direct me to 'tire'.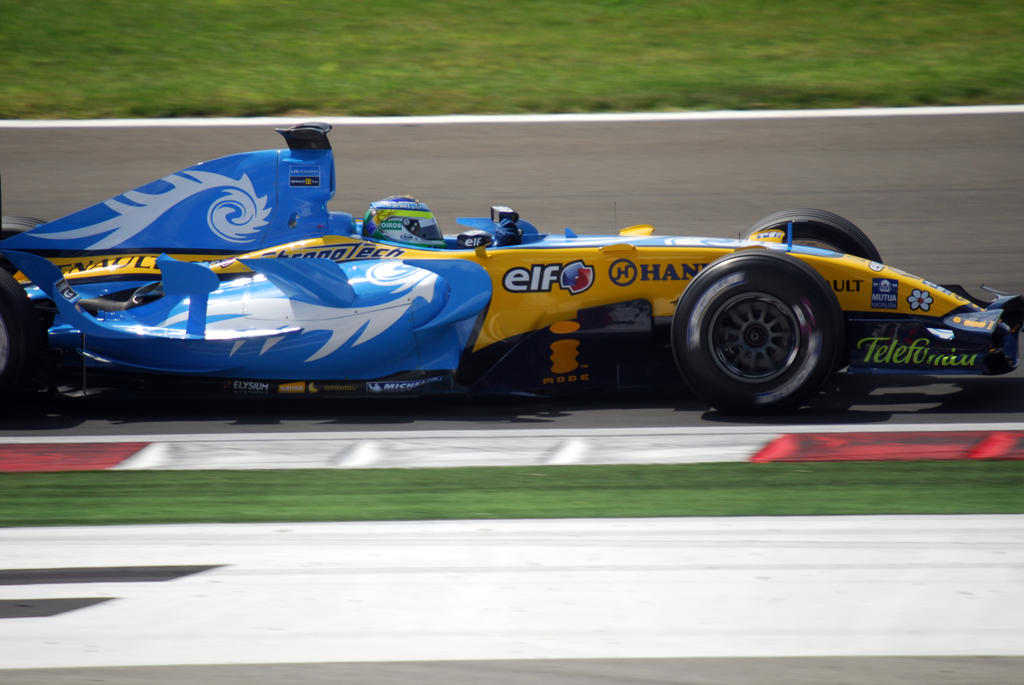
Direction: box=[0, 261, 49, 429].
